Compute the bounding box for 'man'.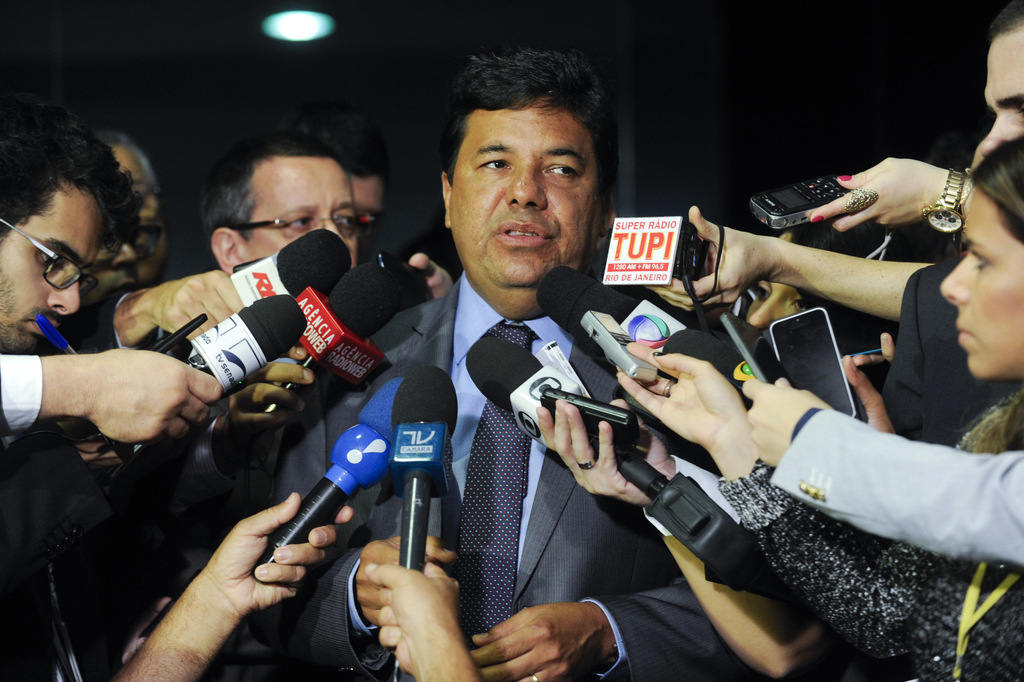
bbox=(69, 131, 165, 345).
